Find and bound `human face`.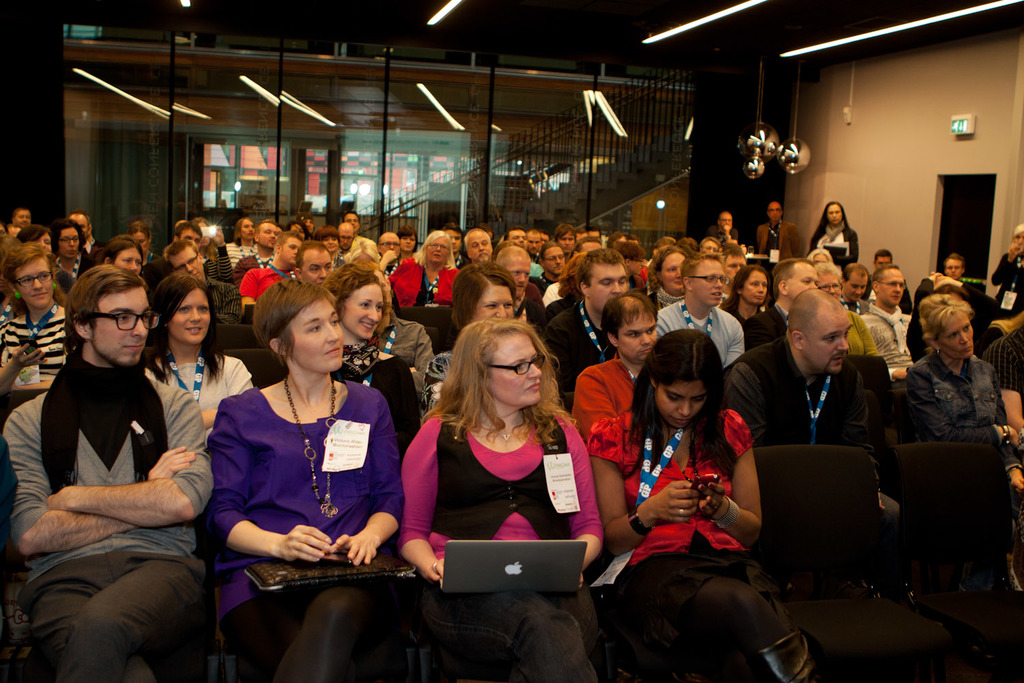
Bound: 941, 311, 973, 357.
